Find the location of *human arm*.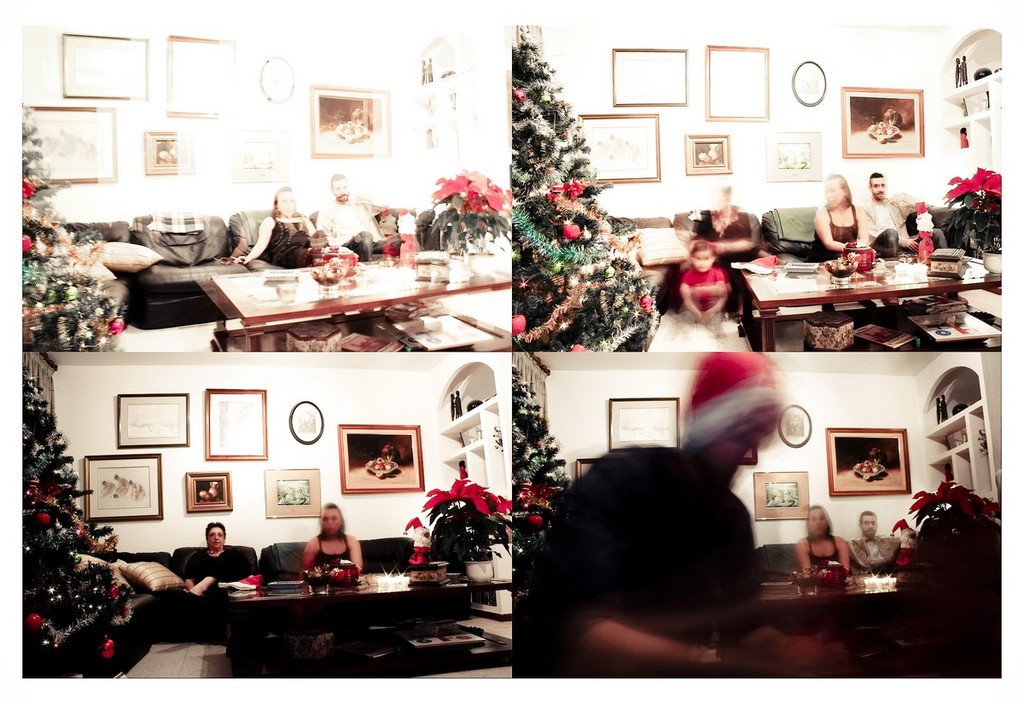
Location: bbox=(816, 208, 852, 255).
